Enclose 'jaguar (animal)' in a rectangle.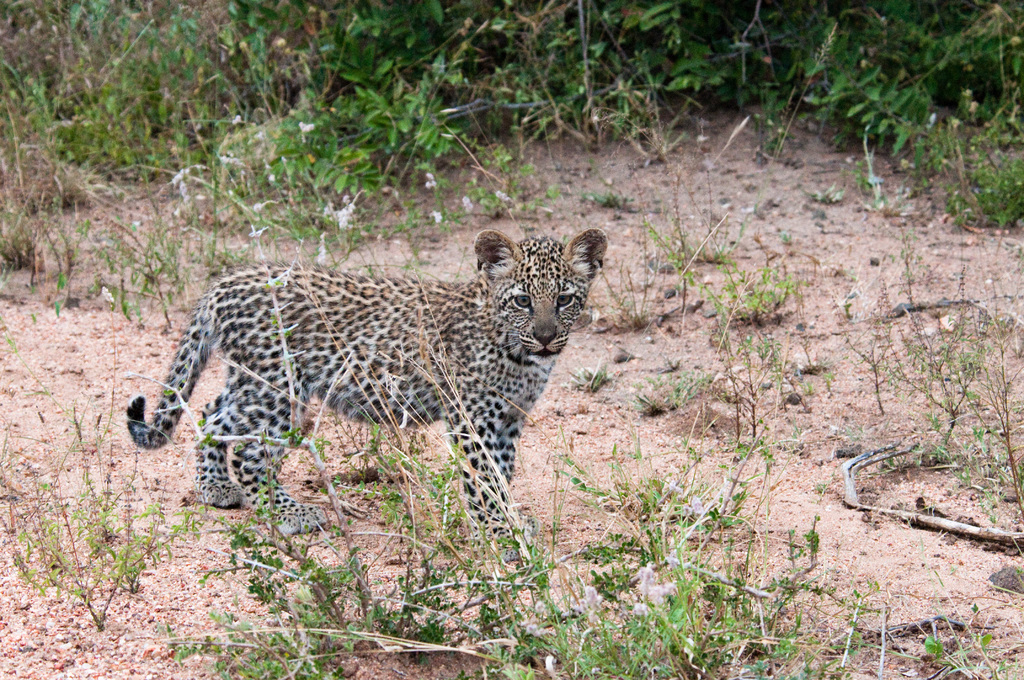
{"left": 123, "top": 229, "right": 608, "bottom": 565}.
